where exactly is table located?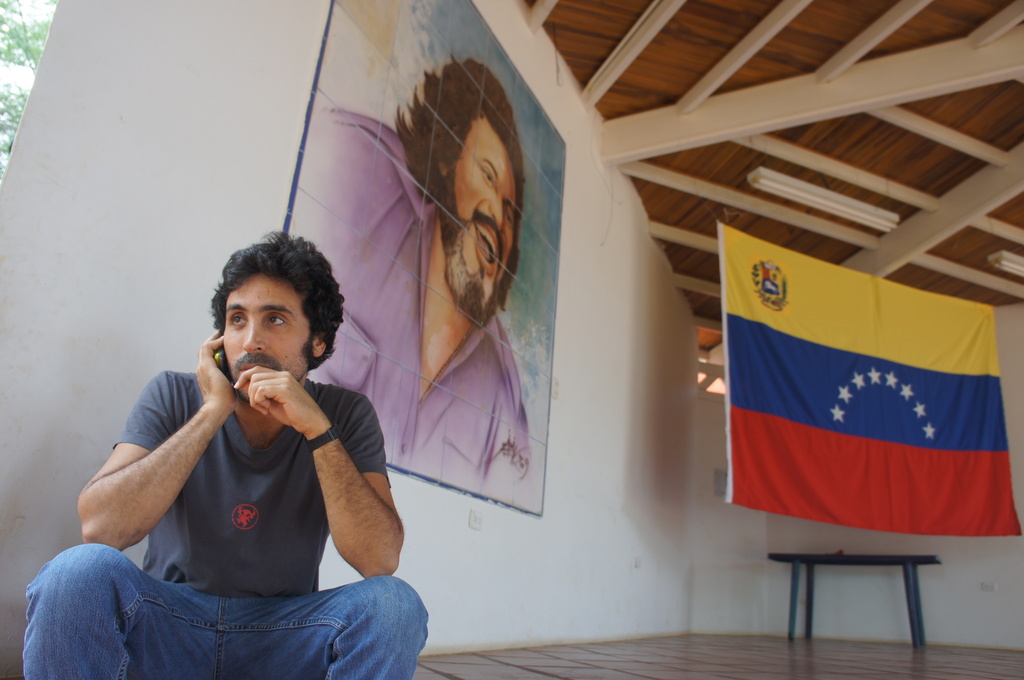
Its bounding box is crop(757, 546, 948, 644).
